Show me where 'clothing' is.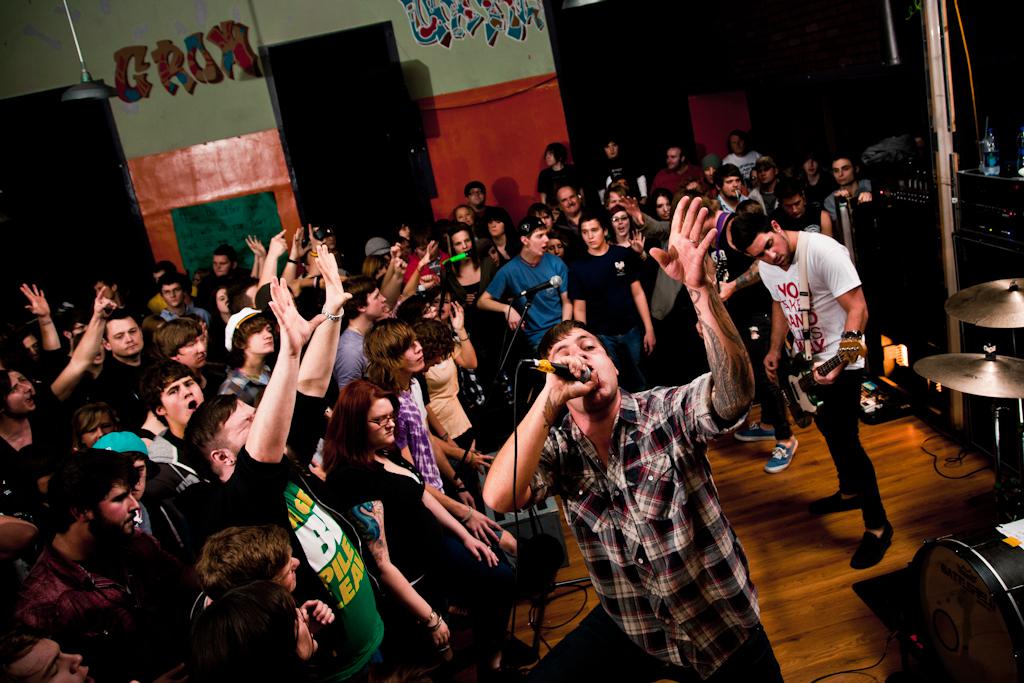
'clothing' is at box(534, 388, 787, 682).
